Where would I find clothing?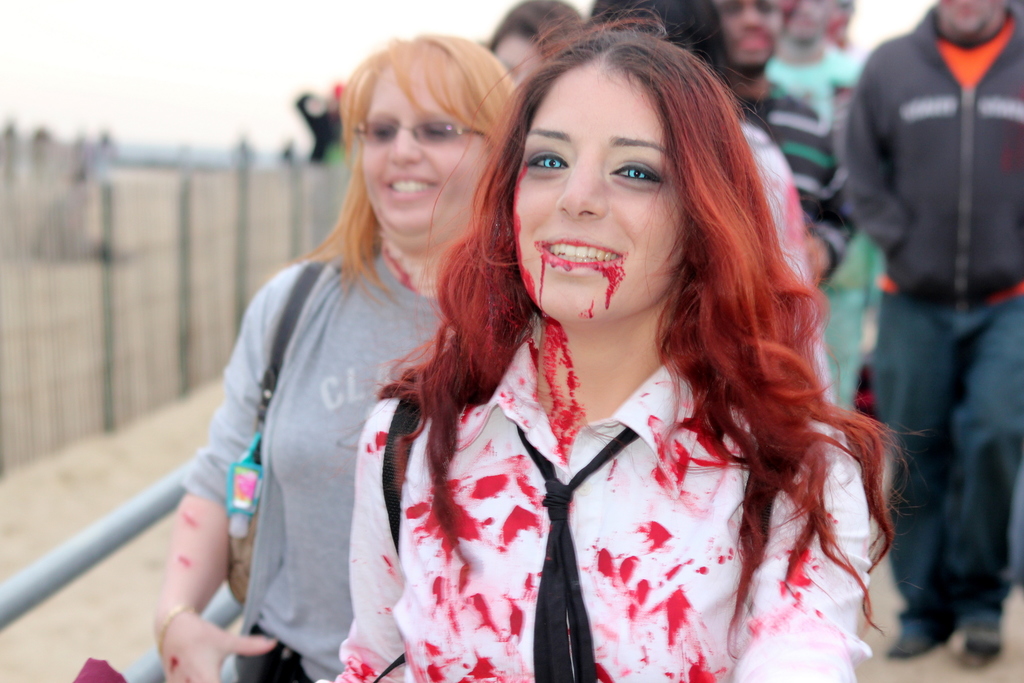
At (x1=833, y1=0, x2=1023, y2=628).
